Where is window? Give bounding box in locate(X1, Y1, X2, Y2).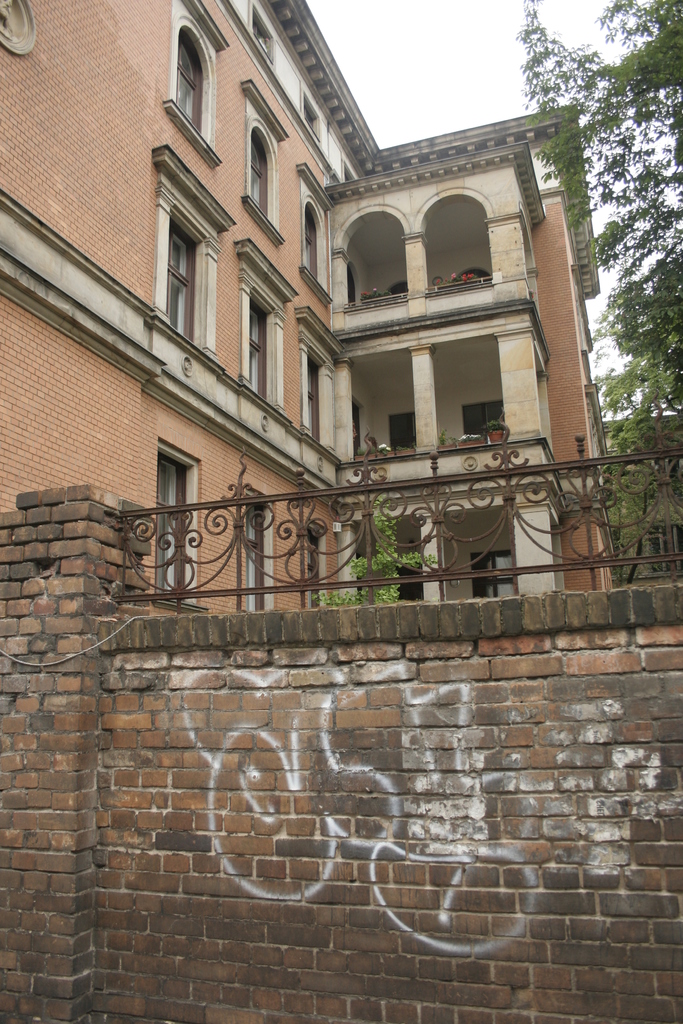
locate(304, 90, 320, 139).
